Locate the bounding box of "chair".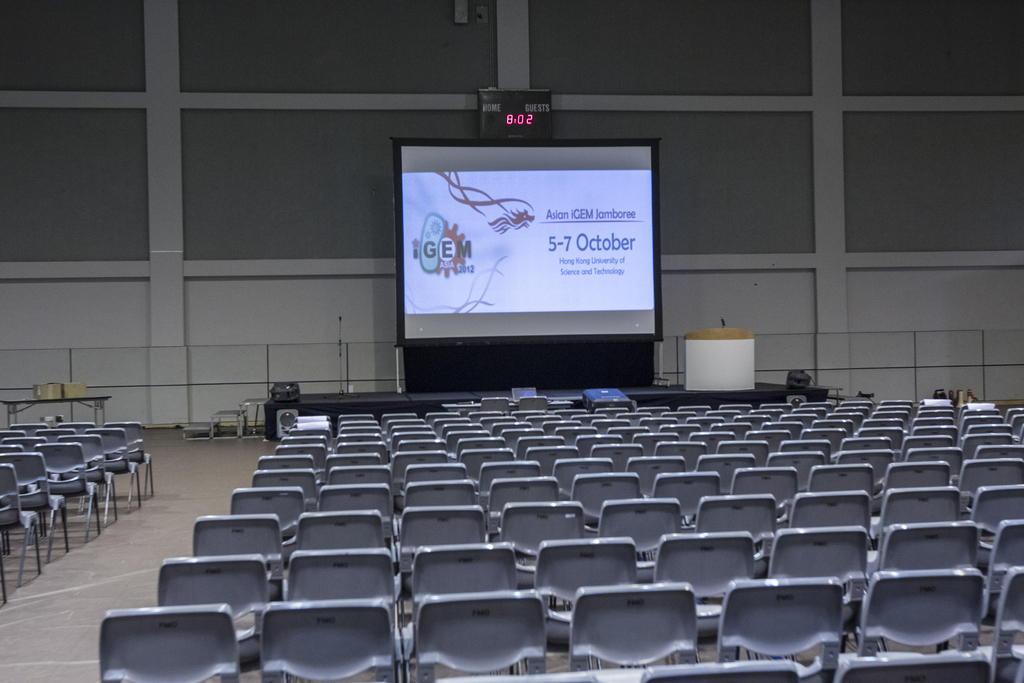
Bounding box: <box>632,454,684,468</box>.
